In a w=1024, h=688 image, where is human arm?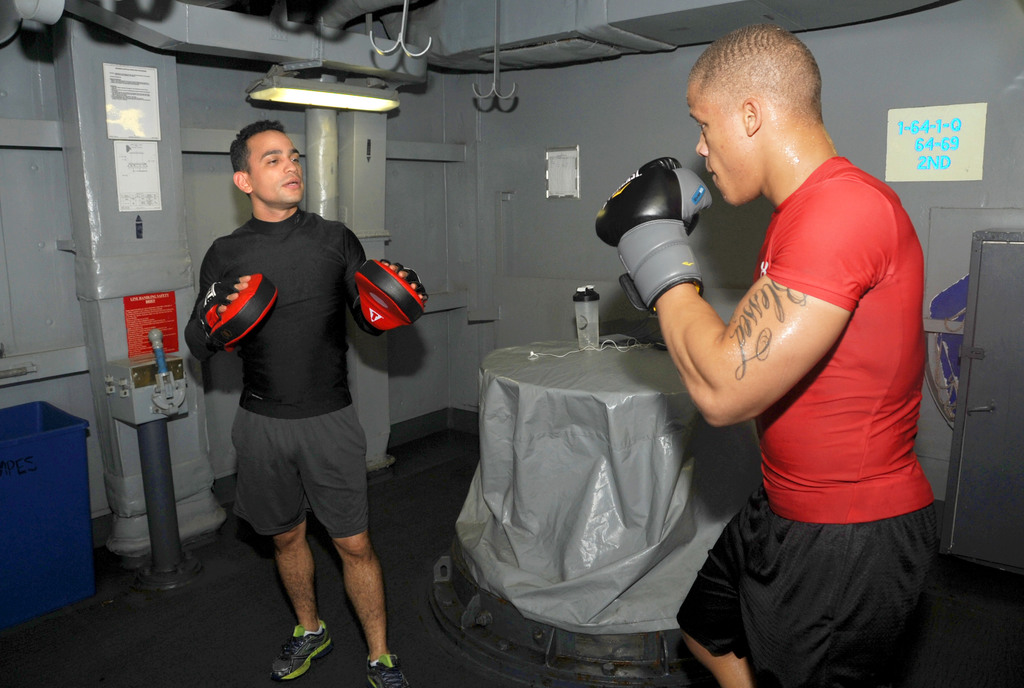
bbox=[684, 202, 826, 466].
